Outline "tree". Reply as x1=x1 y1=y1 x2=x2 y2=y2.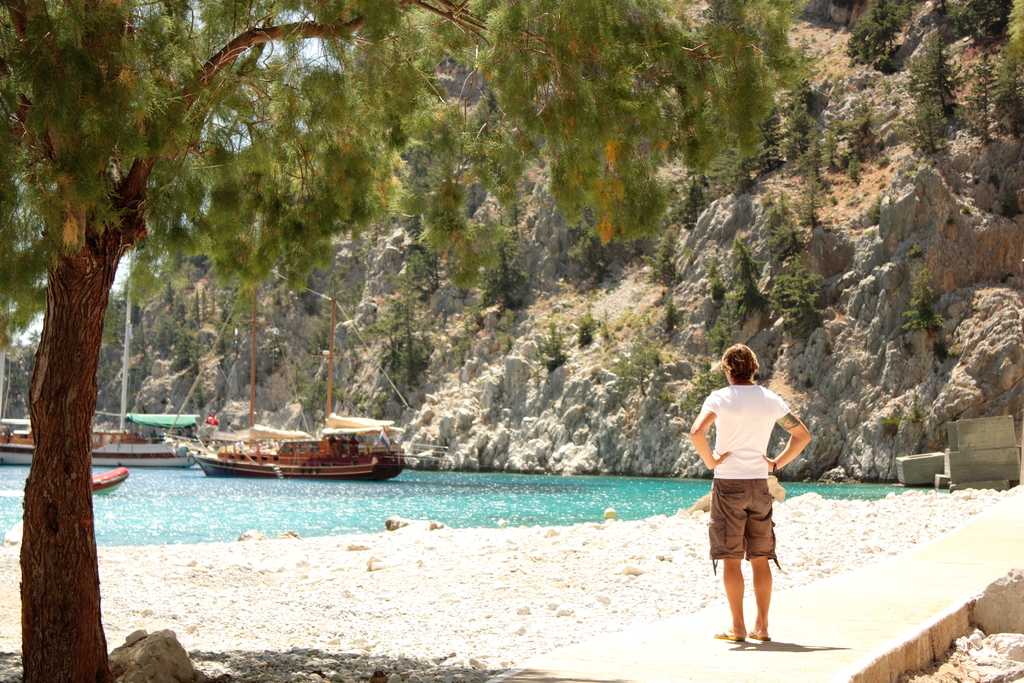
x1=703 y1=259 x2=725 y2=303.
